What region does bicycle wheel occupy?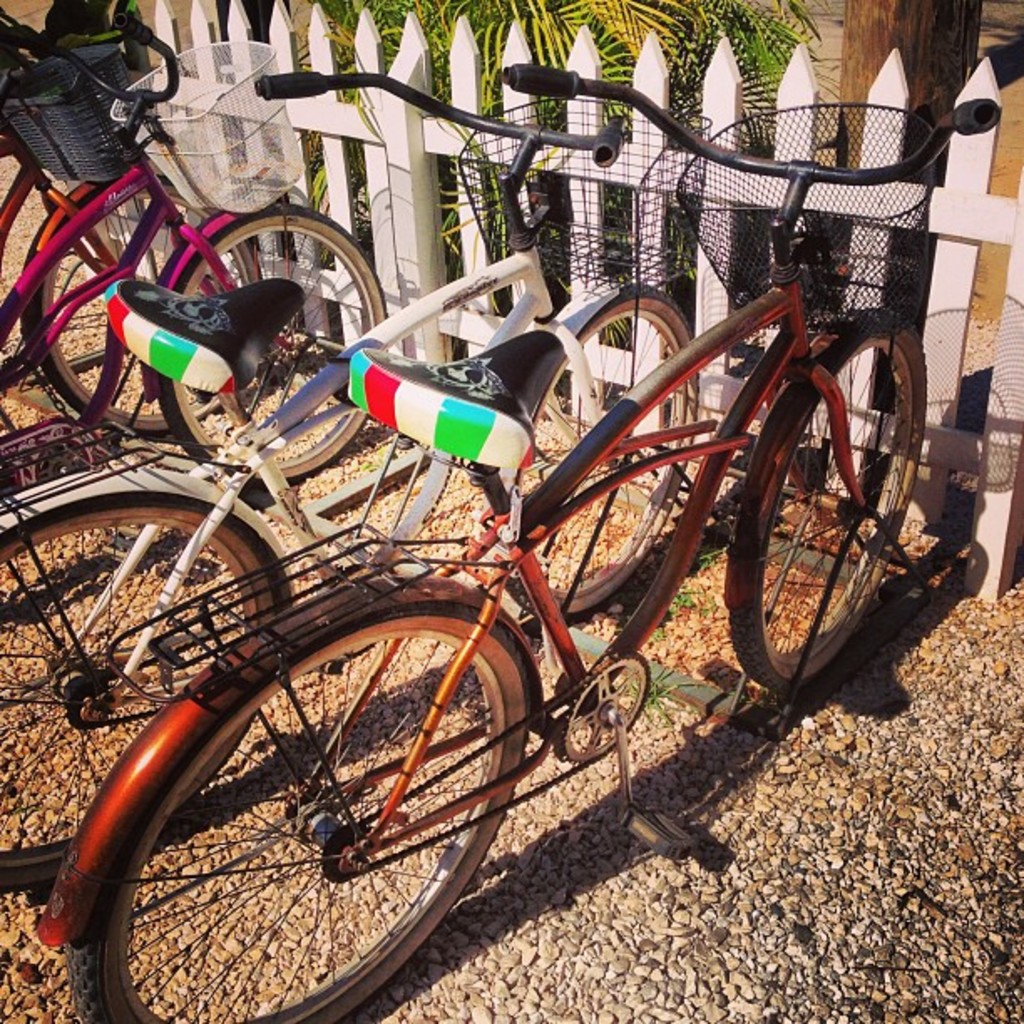
BBox(37, 174, 254, 442).
